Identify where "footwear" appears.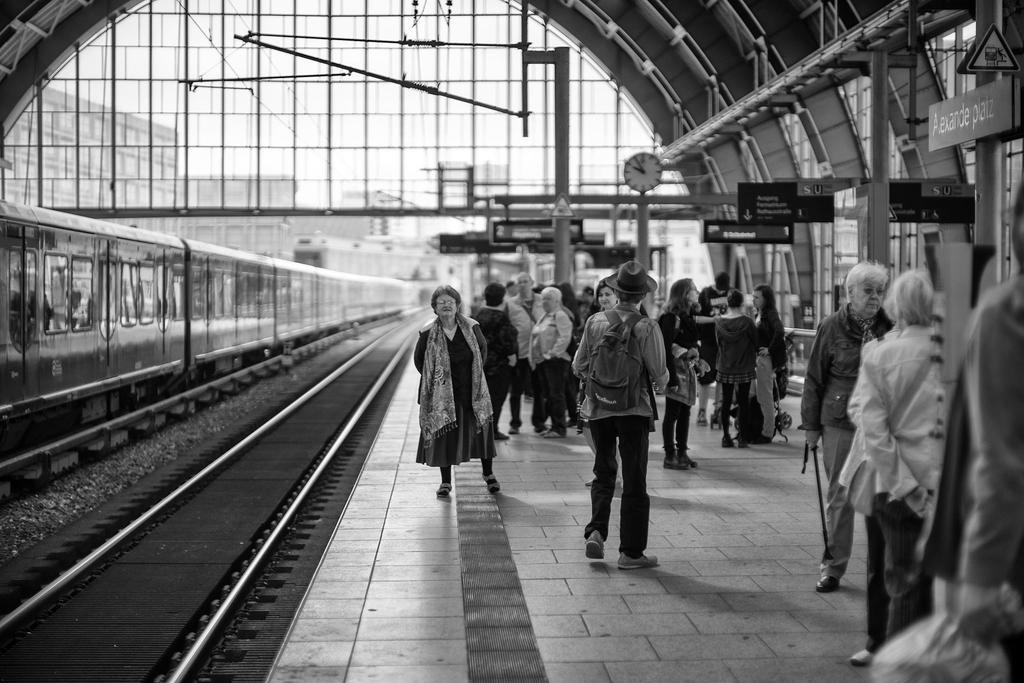
Appears at BBox(584, 532, 607, 561).
